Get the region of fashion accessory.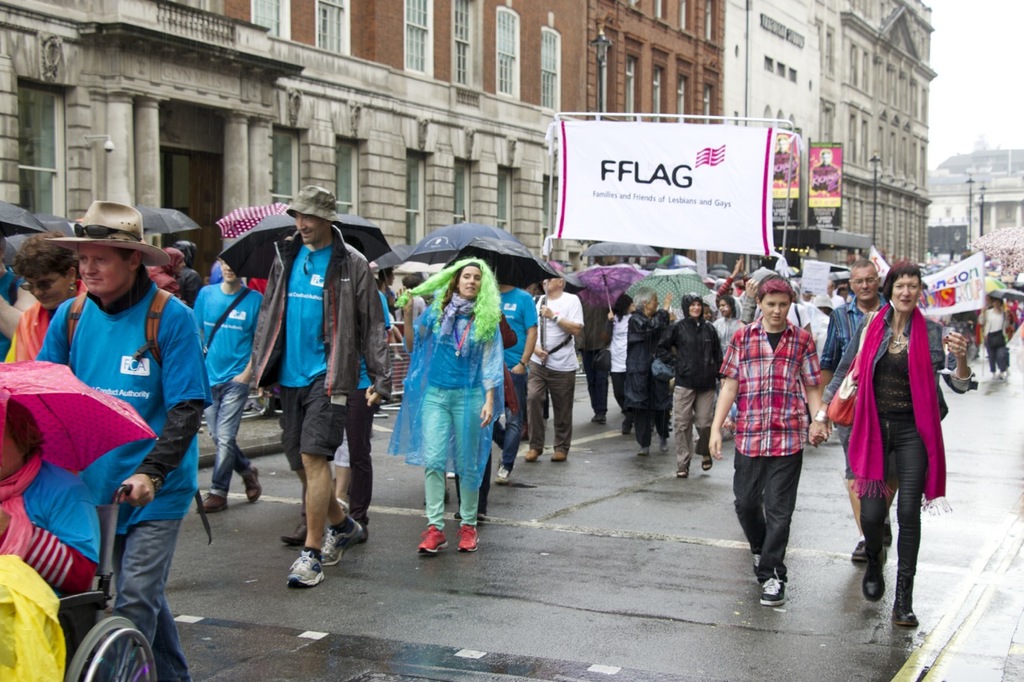
[left=759, top=572, right=787, bottom=608].
